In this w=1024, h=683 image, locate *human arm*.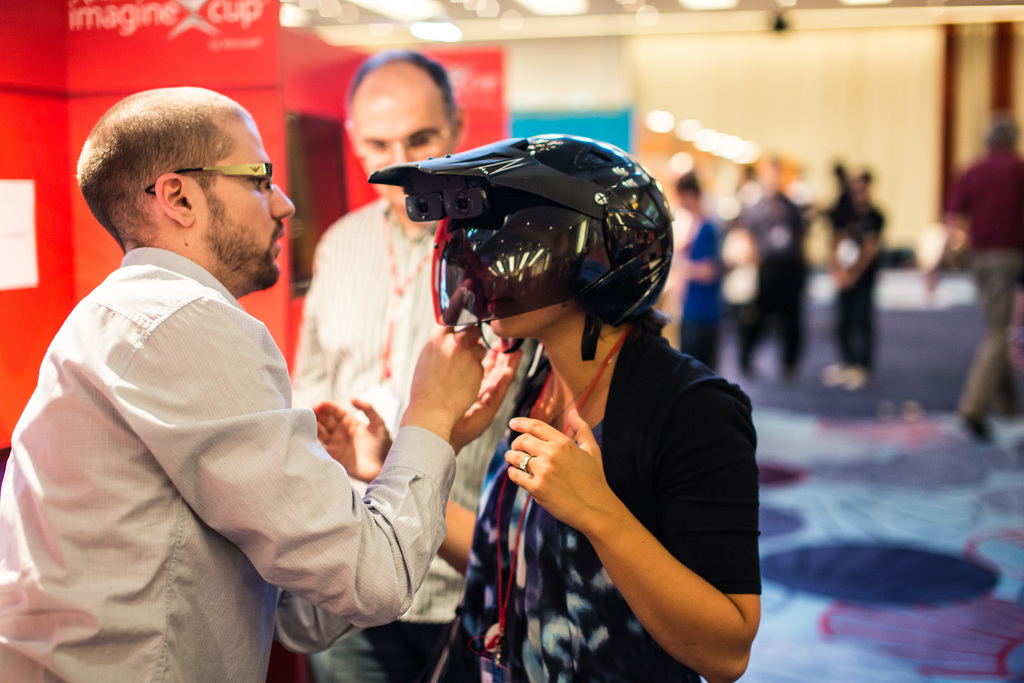
Bounding box: x1=140 y1=286 x2=507 y2=633.
